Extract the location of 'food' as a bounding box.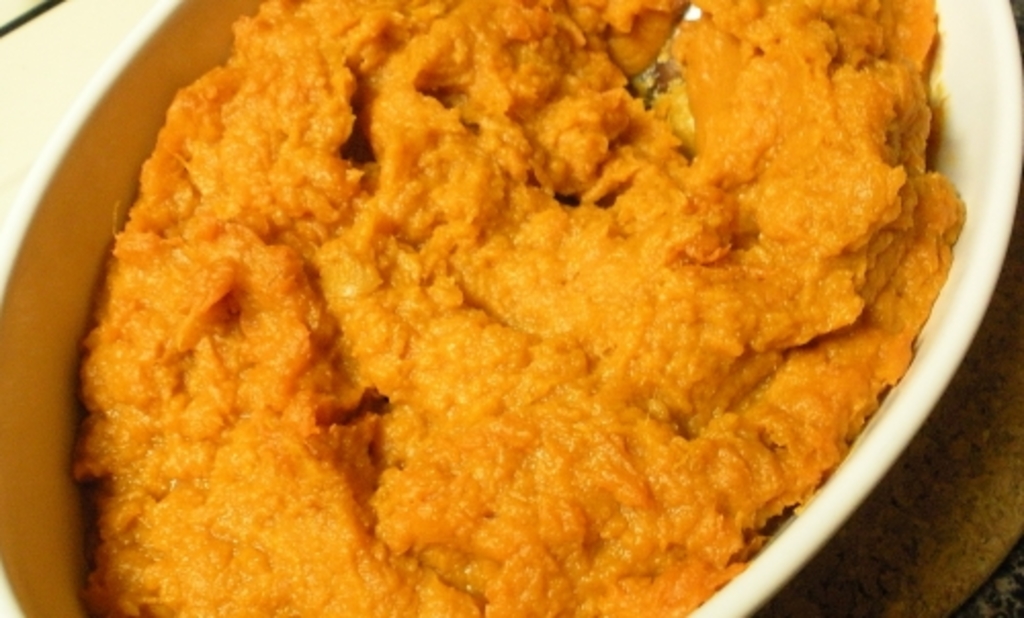
<region>53, 0, 965, 608</region>.
